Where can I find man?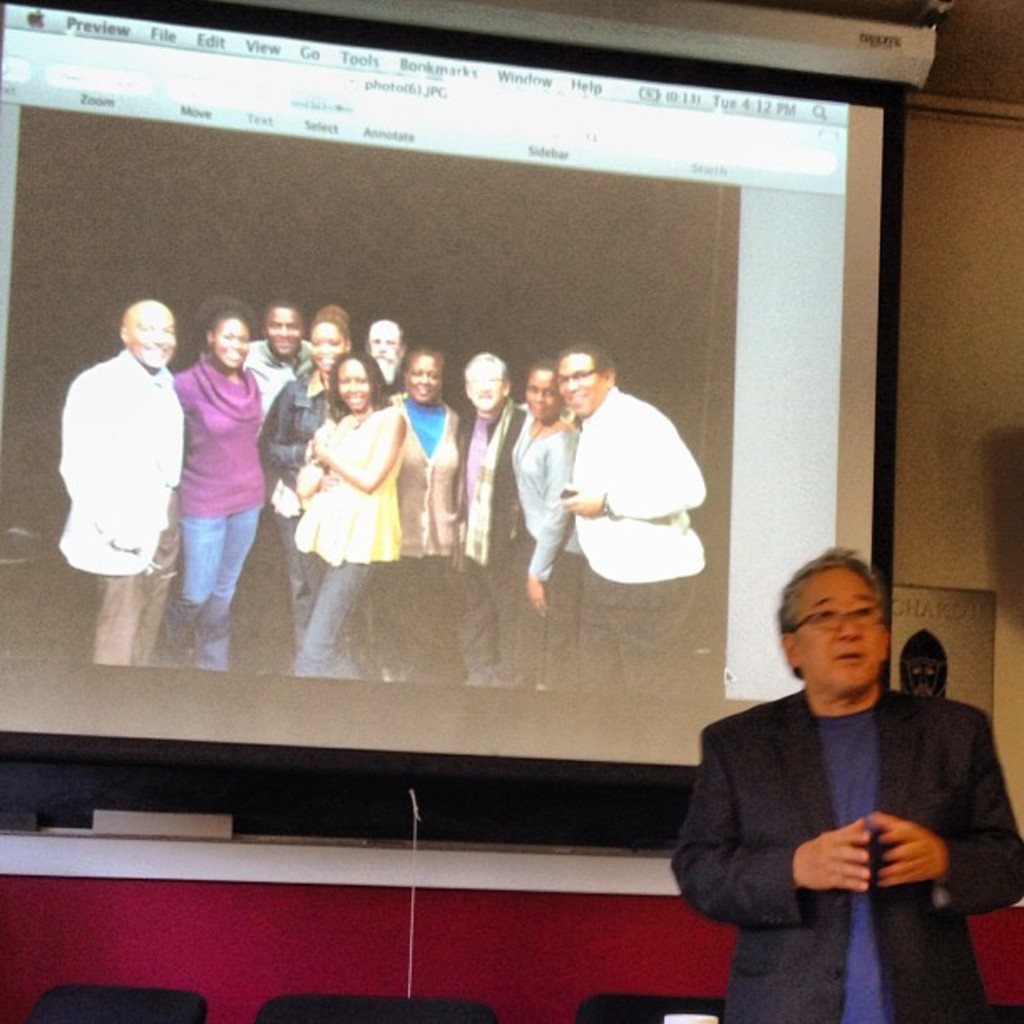
You can find it at 62/296/182/671.
